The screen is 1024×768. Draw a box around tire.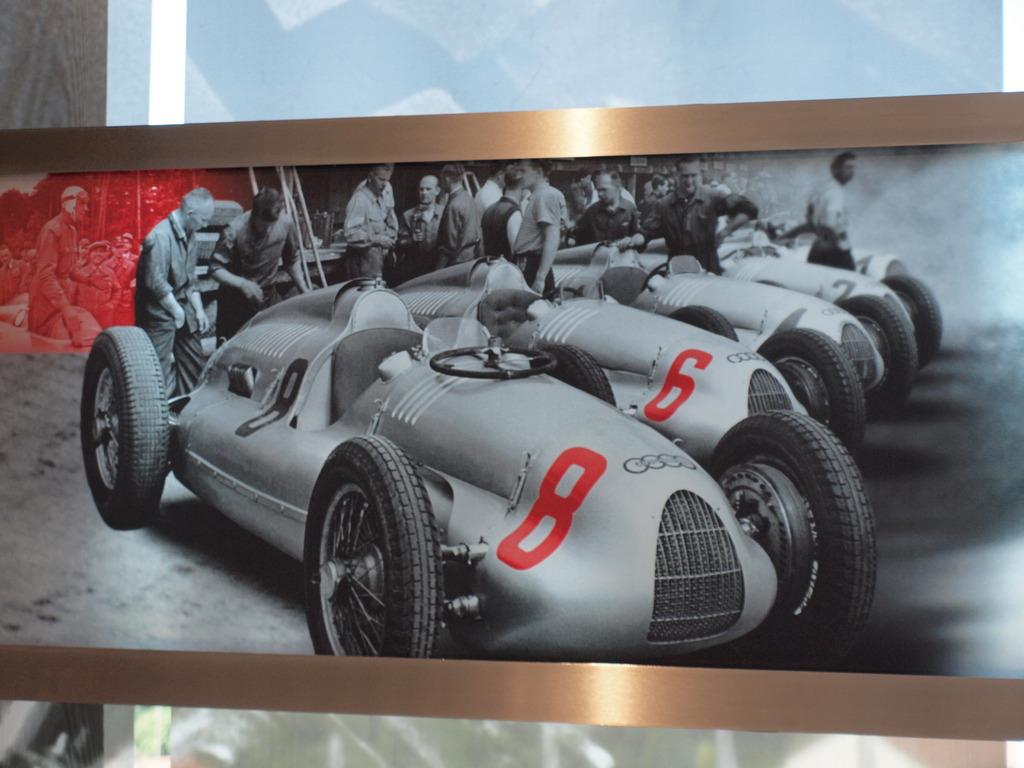
box=[758, 328, 872, 435].
